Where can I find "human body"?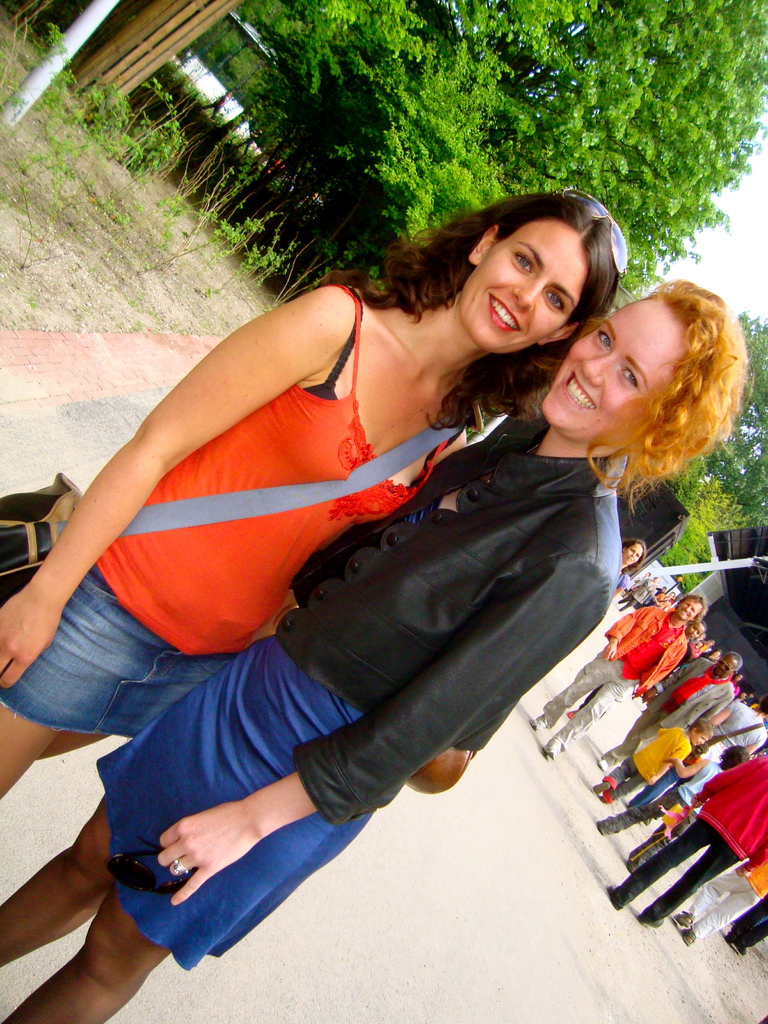
You can find it at pyautogui.locateOnScreen(632, 748, 767, 921).
